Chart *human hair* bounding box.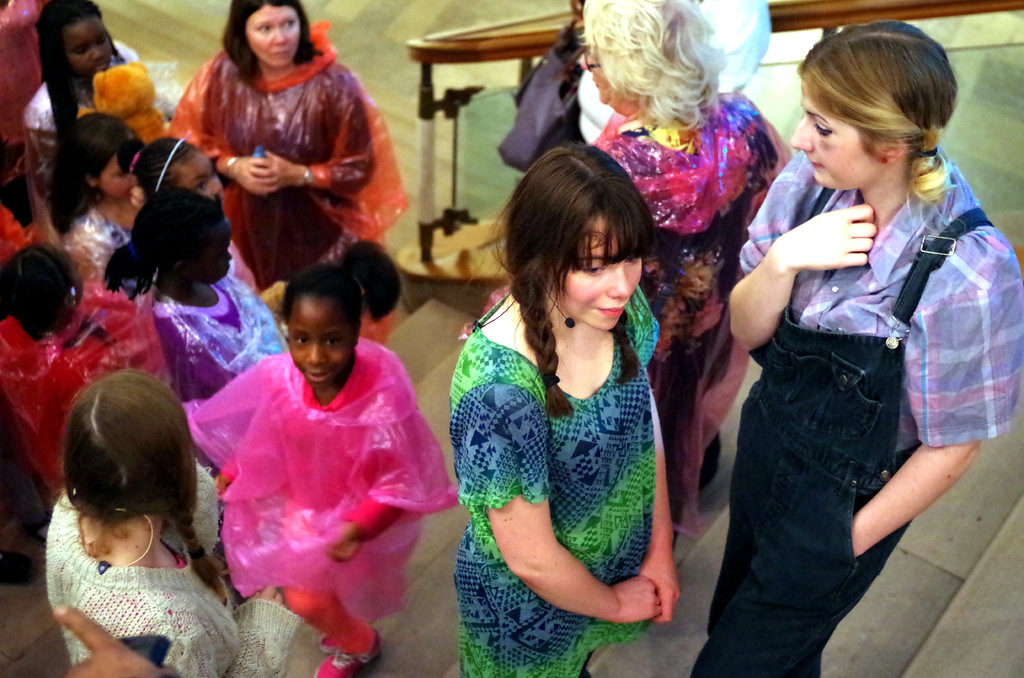
Charted: {"left": 102, "top": 185, "right": 220, "bottom": 299}.
